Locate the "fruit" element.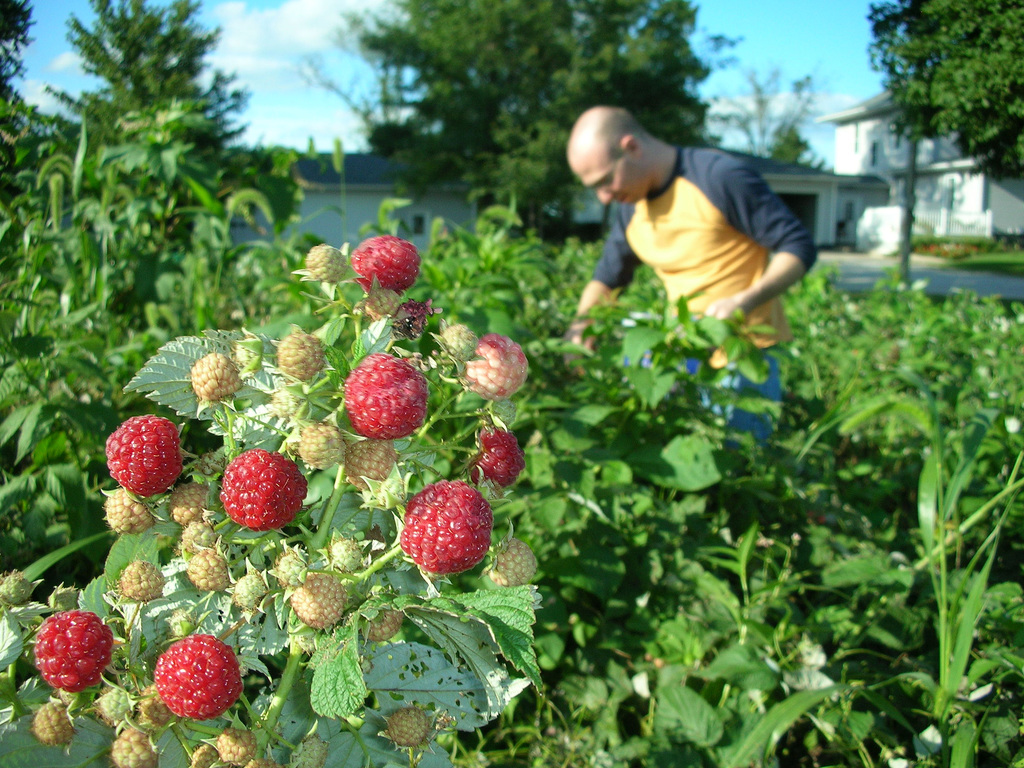
Element bbox: x1=33 y1=698 x2=86 y2=744.
